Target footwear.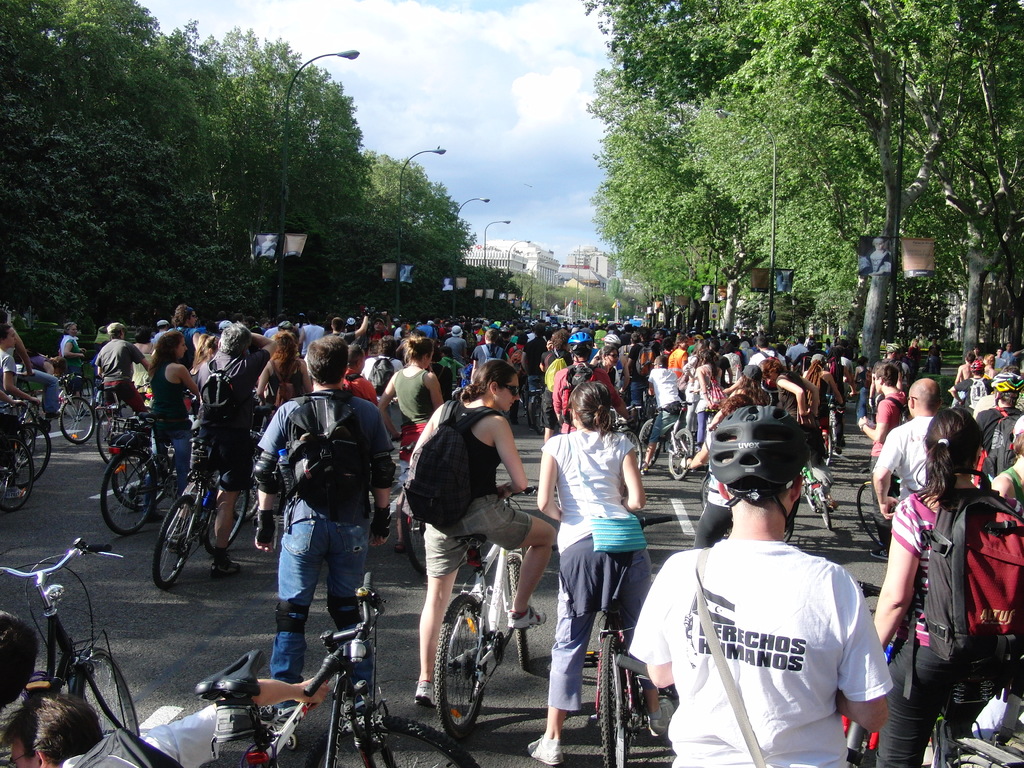
Target region: <box>4,486,29,505</box>.
